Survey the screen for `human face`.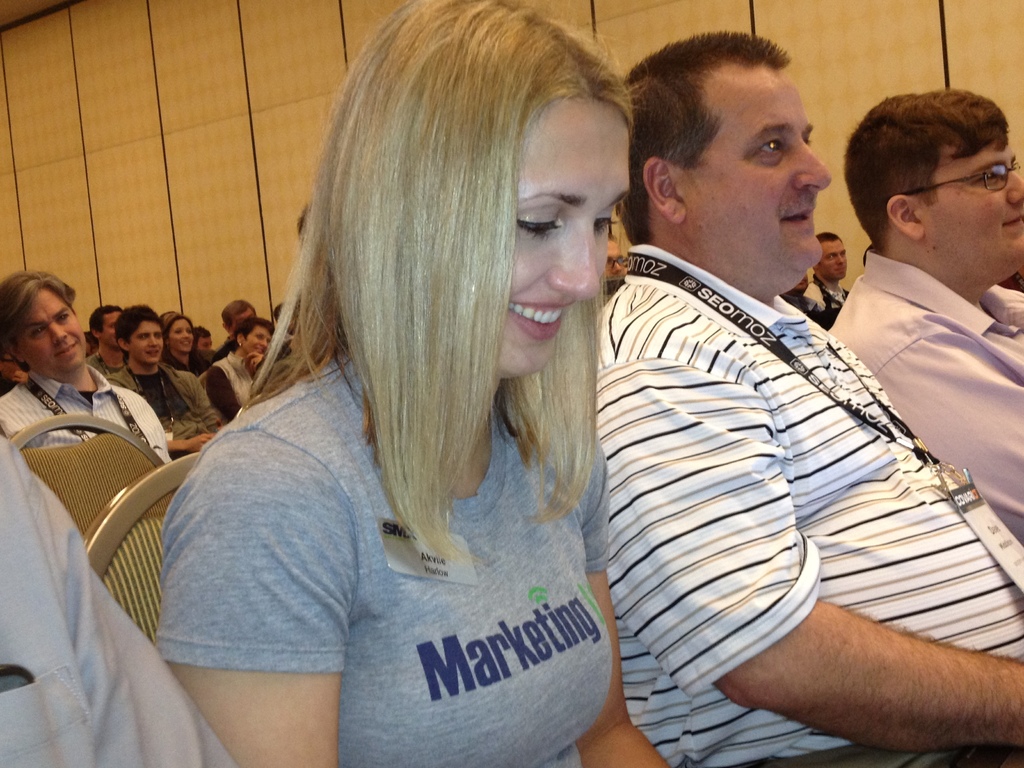
Survey found: <box>166,320,191,353</box>.
